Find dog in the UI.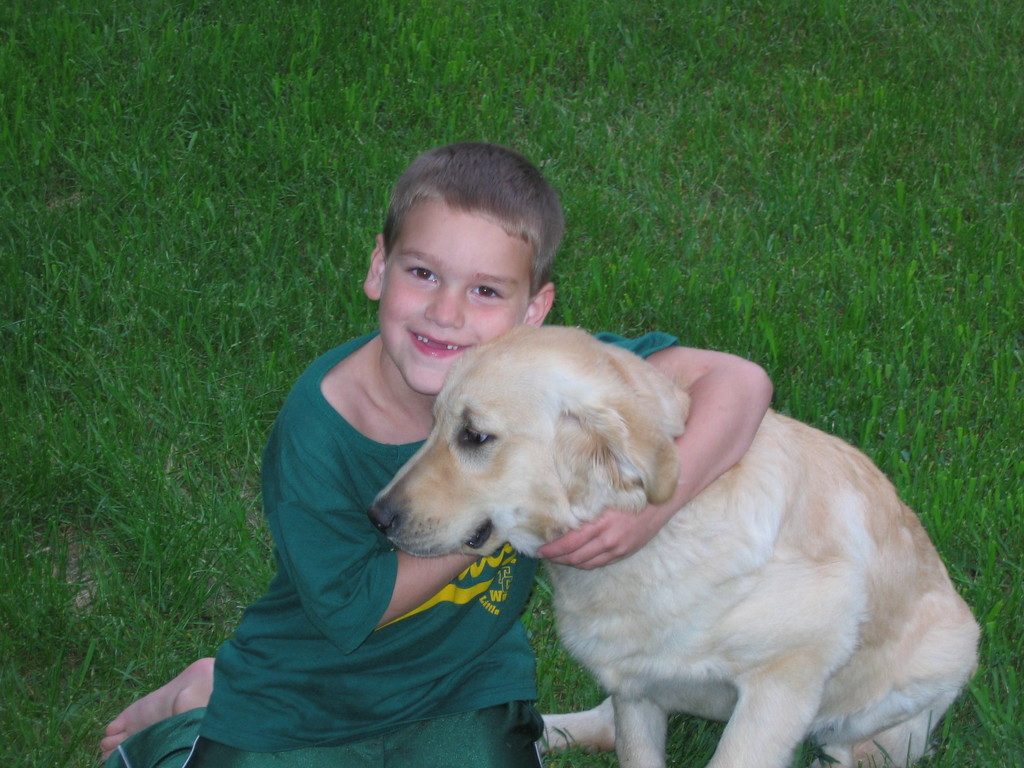
UI element at x1=369 y1=324 x2=982 y2=767.
